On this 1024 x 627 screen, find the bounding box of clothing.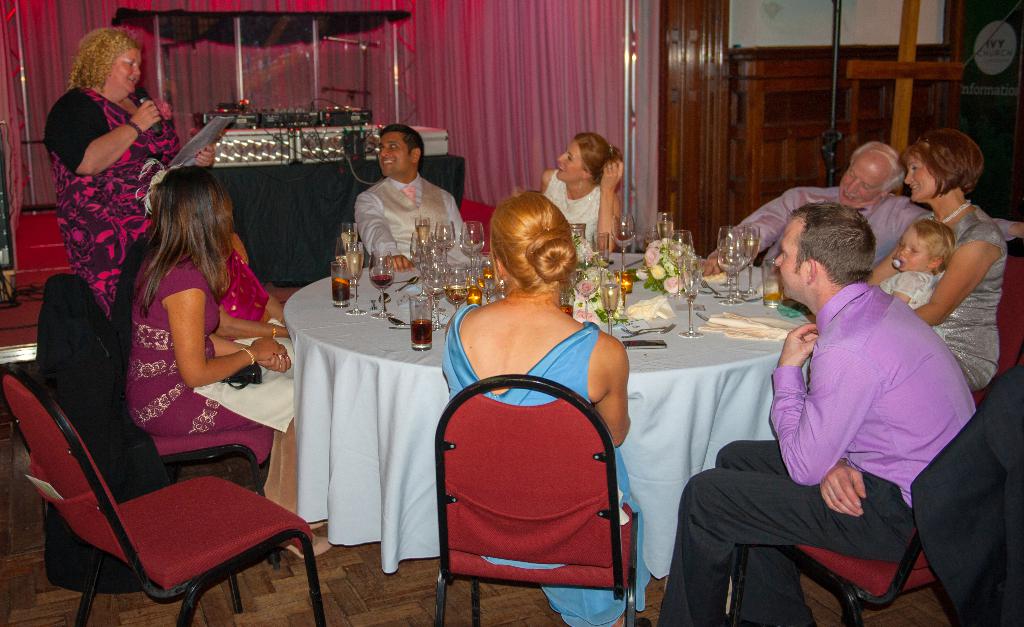
Bounding box: x1=915 y1=204 x2=1006 y2=393.
